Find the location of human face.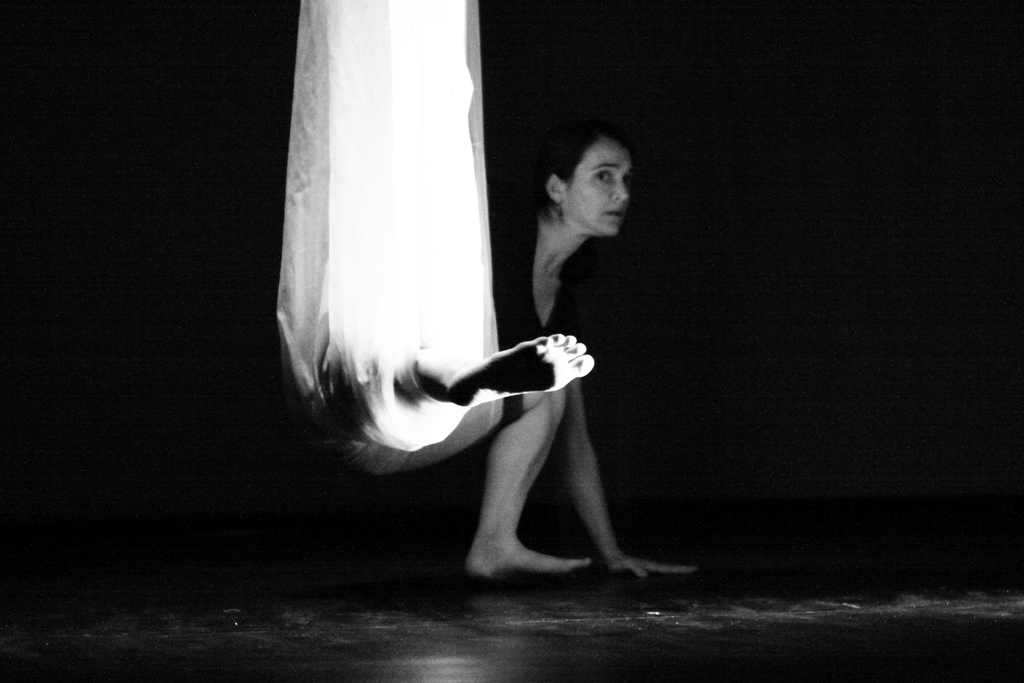
Location: rect(570, 142, 628, 238).
